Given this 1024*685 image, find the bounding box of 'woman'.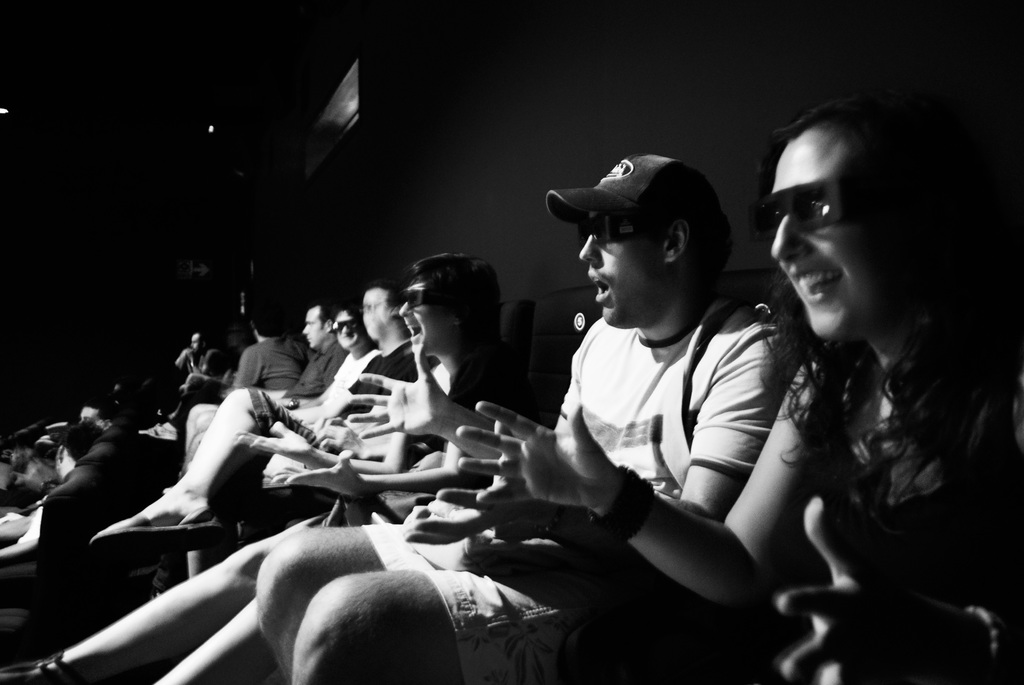
{"x1": 452, "y1": 96, "x2": 1023, "y2": 684}.
